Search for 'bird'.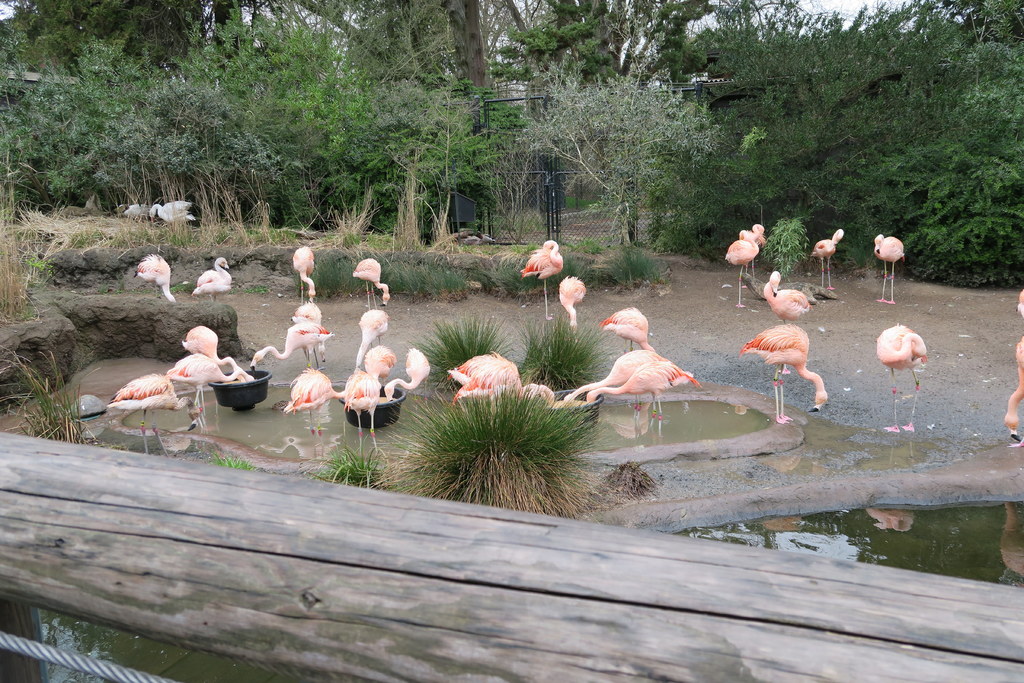
Found at l=452, t=363, r=556, b=411.
